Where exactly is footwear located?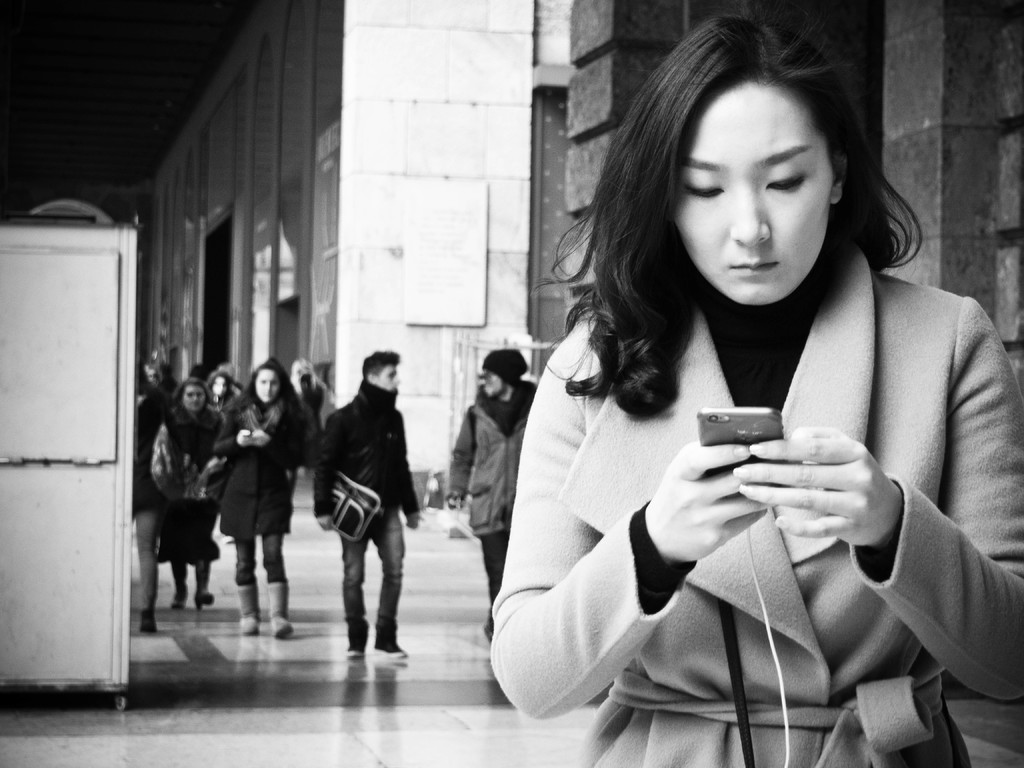
Its bounding box is [173,586,193,608].
